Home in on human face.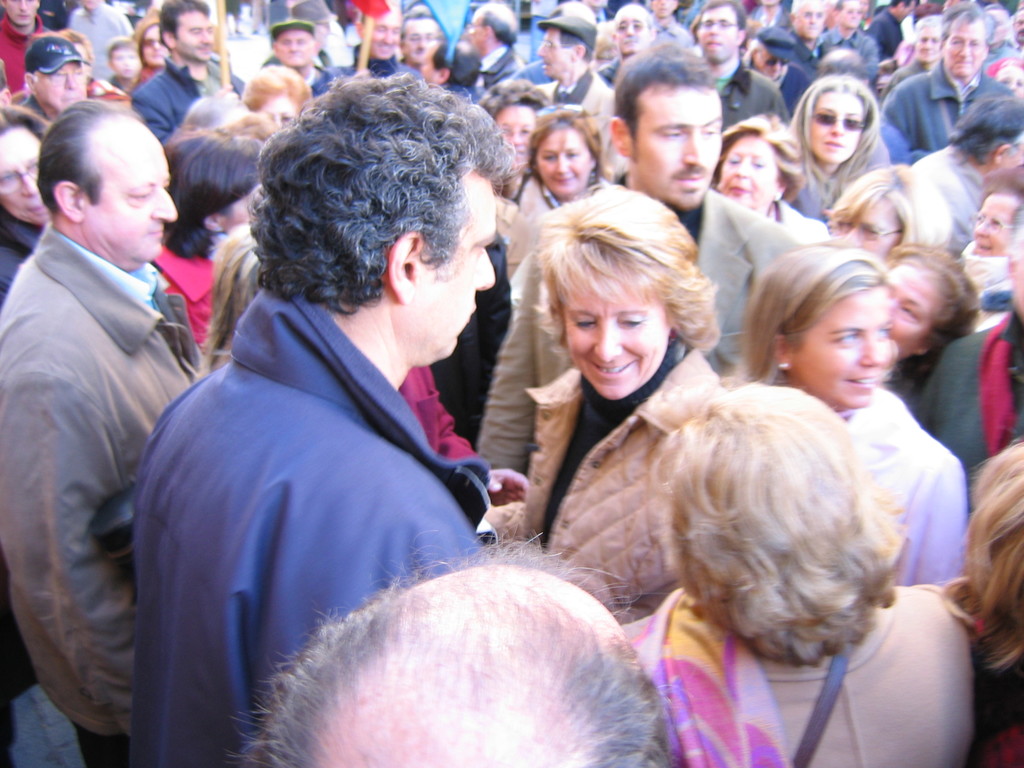
Homed in at x1=535, y1=125, x2=591, y2=200.
